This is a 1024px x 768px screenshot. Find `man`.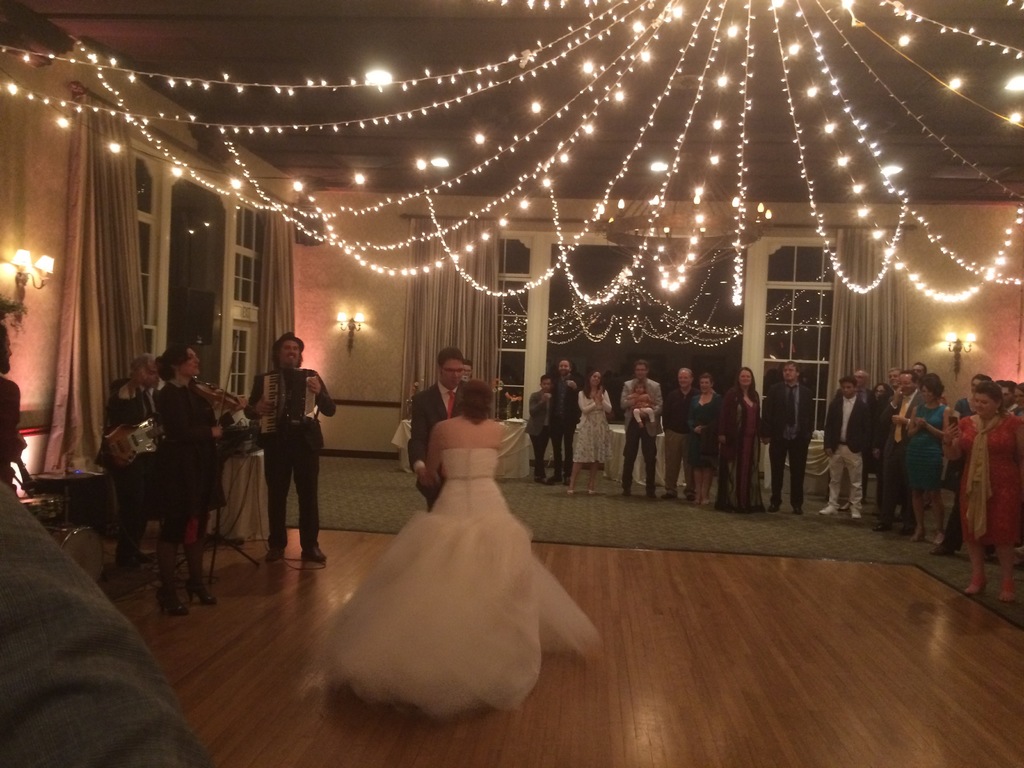
Bounding box: (406, 340, 468, 516).
